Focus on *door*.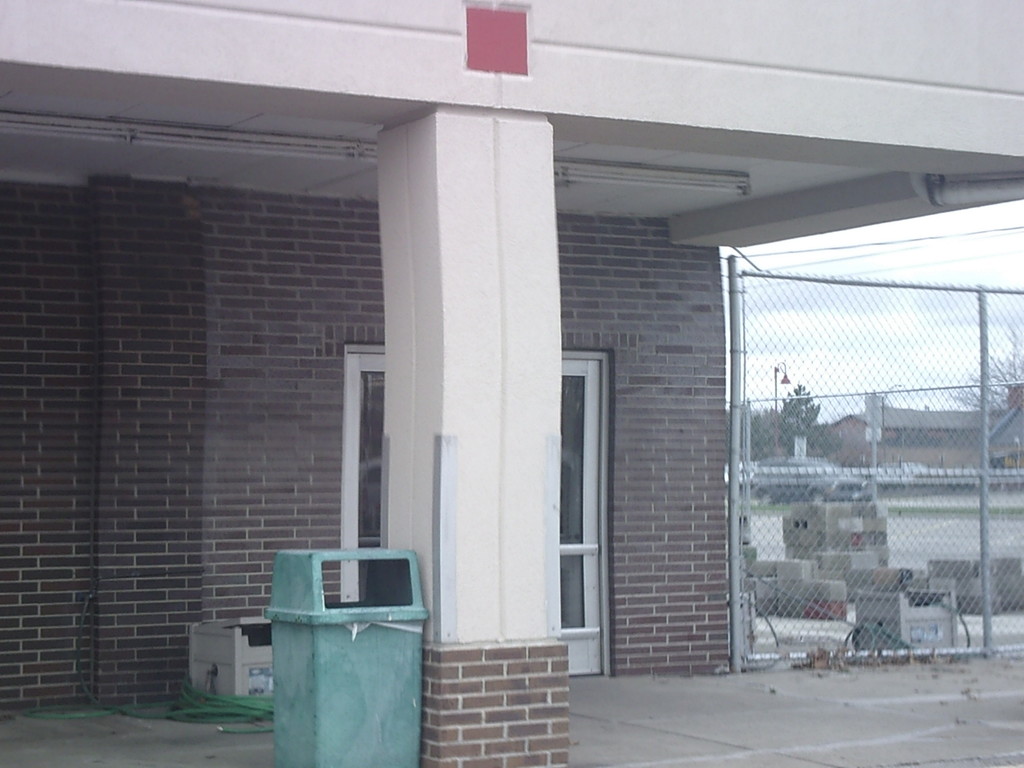
Focused at <region>340, 351, 599, 668</region>.
